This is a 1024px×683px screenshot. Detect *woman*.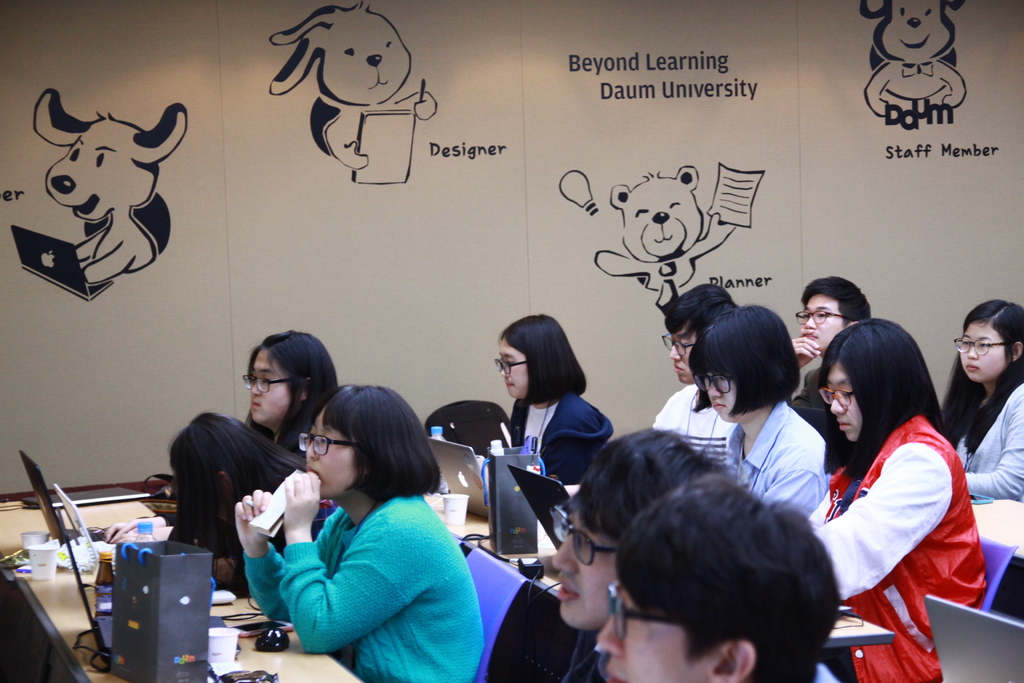
x1=164, y1=409, x2=314, y2=584.
